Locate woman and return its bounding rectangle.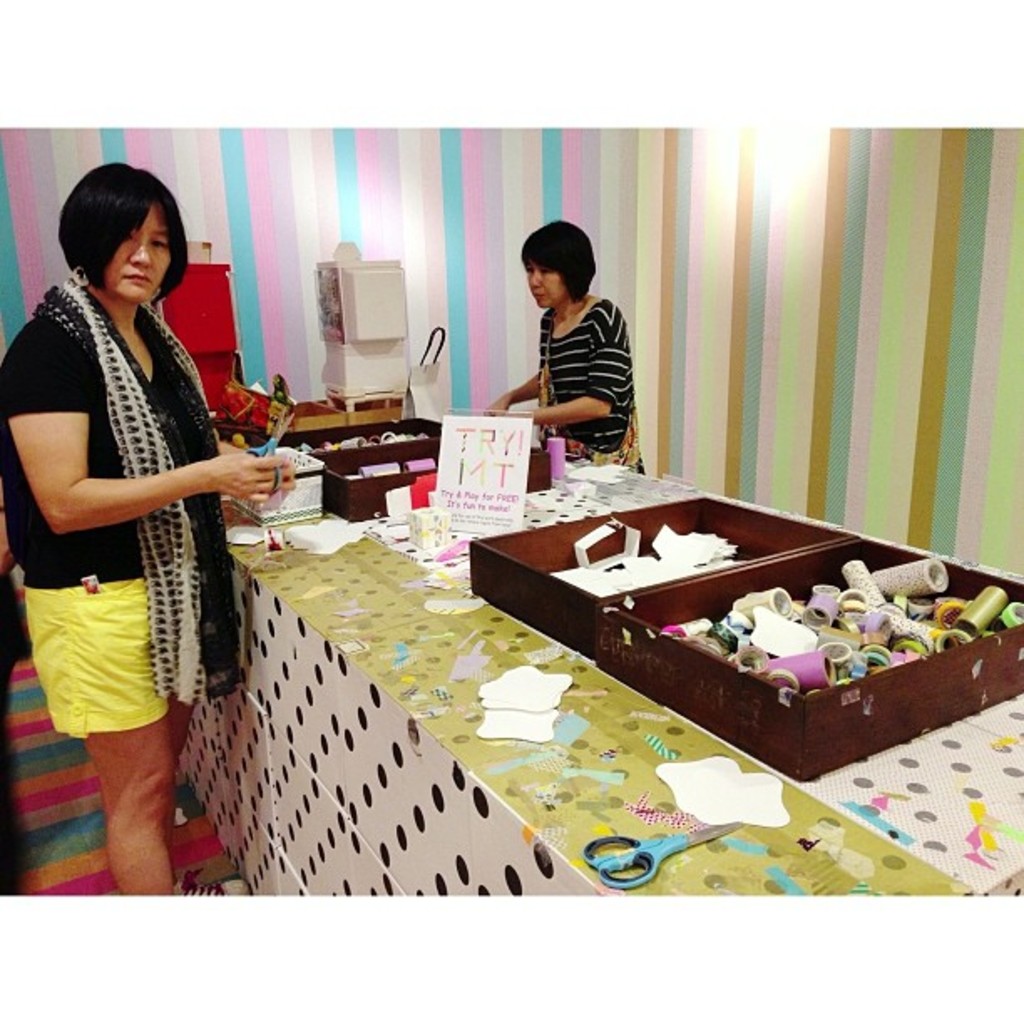
<bbox>13, 127, 278, 929</bbox>.
